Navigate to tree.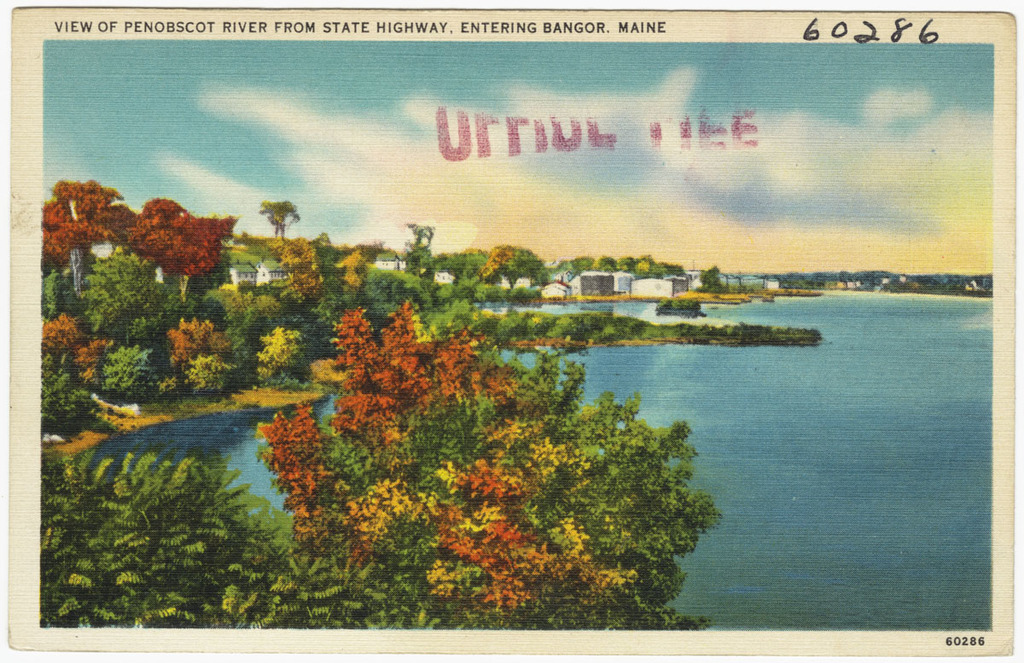
Navigation target: (left=409, top=219, right=435, bottom=263).
